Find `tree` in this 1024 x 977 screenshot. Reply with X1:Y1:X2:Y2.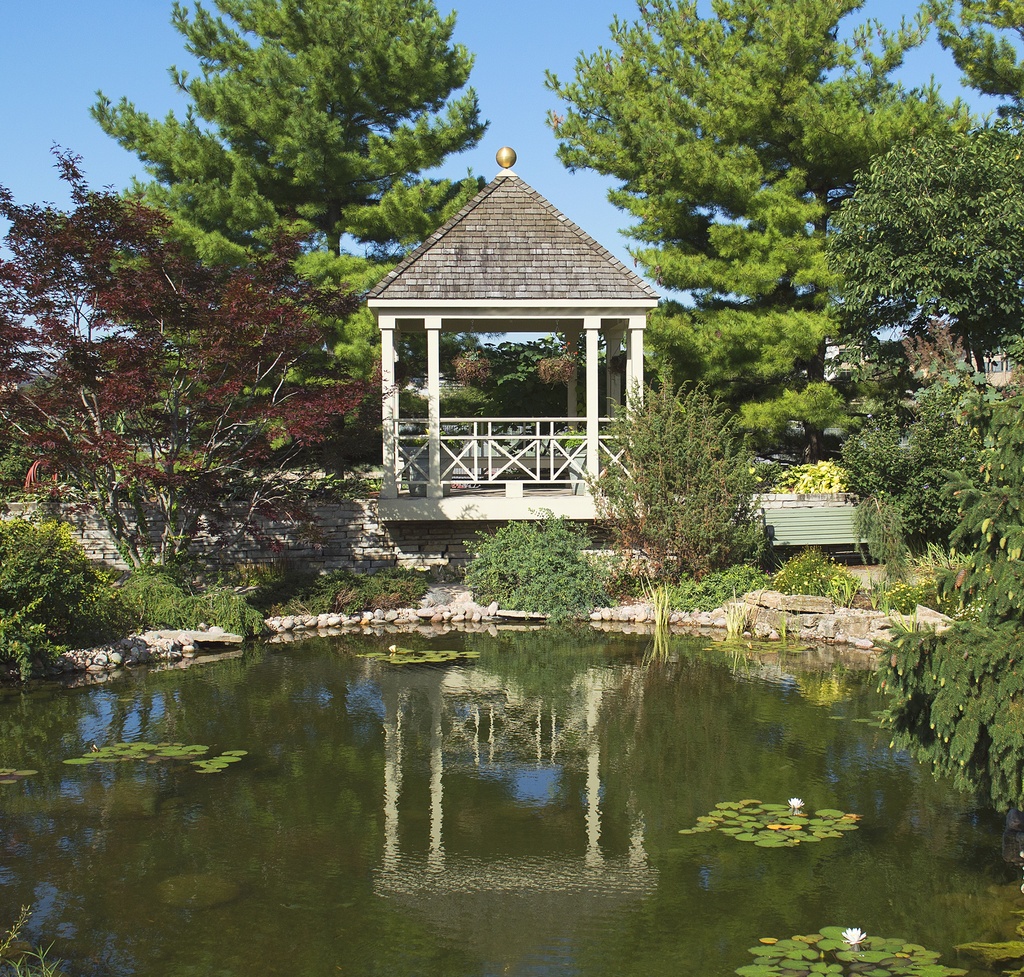
1:0:495:627.
